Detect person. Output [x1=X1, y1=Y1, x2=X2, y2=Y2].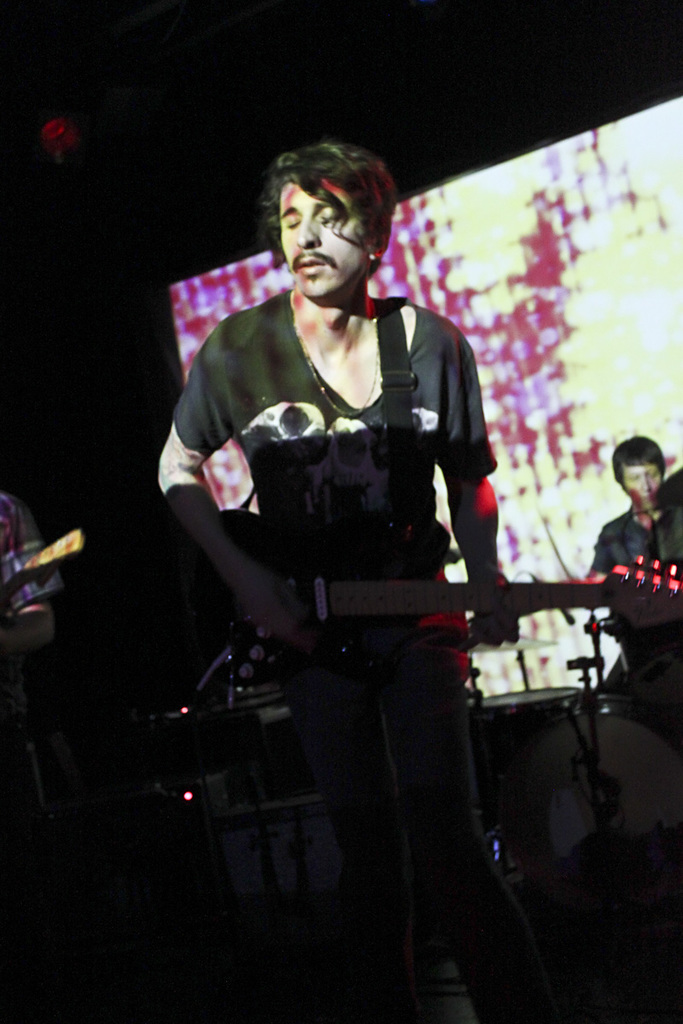
[x1=155, y1=137, x2=518, y2=1023].
